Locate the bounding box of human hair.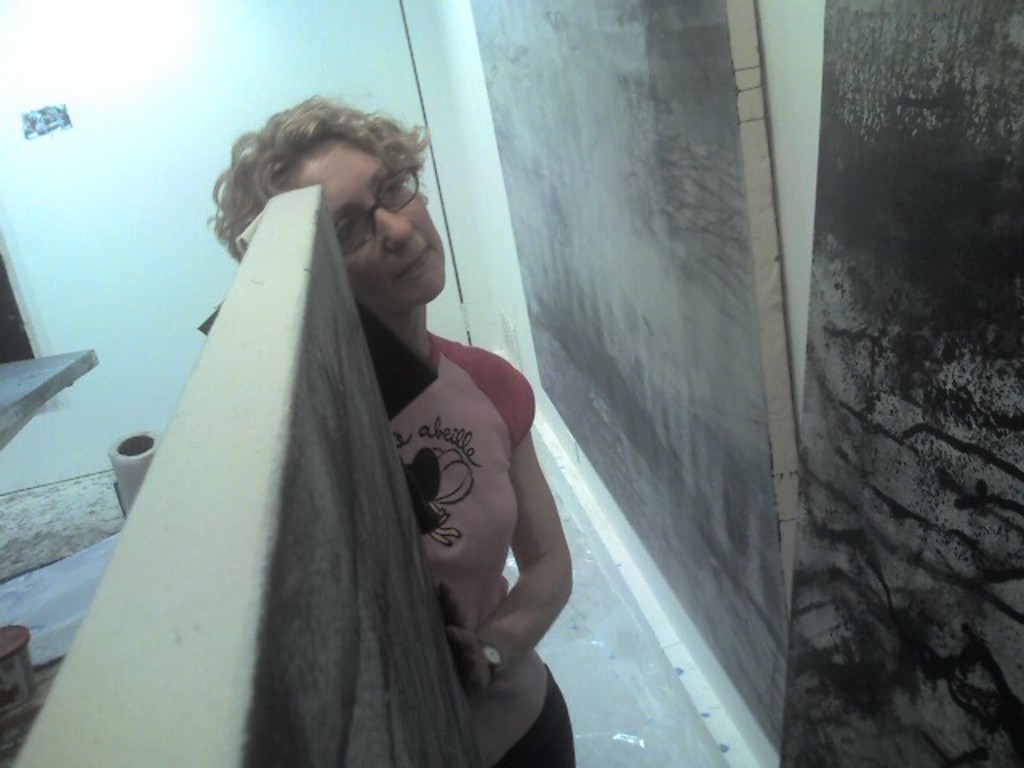
Bounding box: box=[197, 102, 406, 243].
